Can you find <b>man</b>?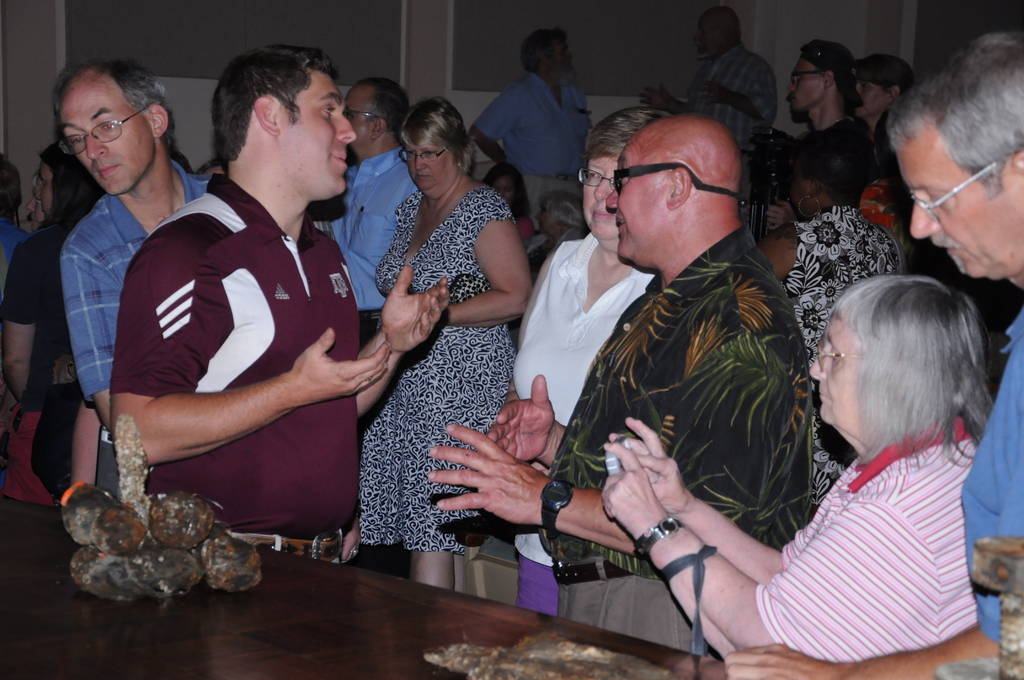
Yes, bounding box: 423/109/814/658.
